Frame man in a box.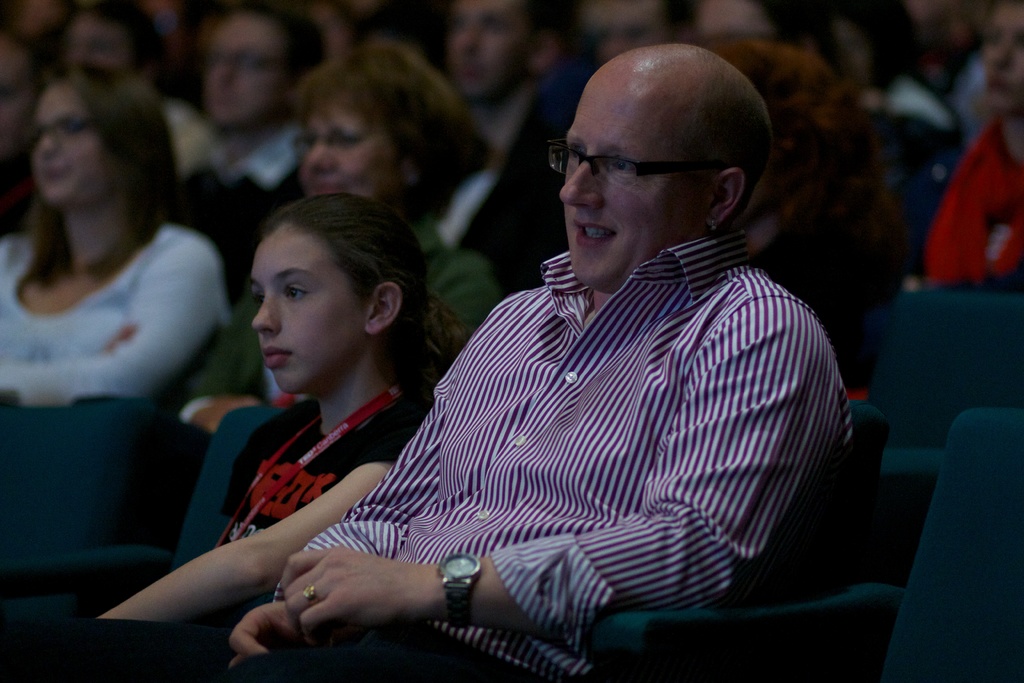
bbox=(148, 108, 755, 649).
